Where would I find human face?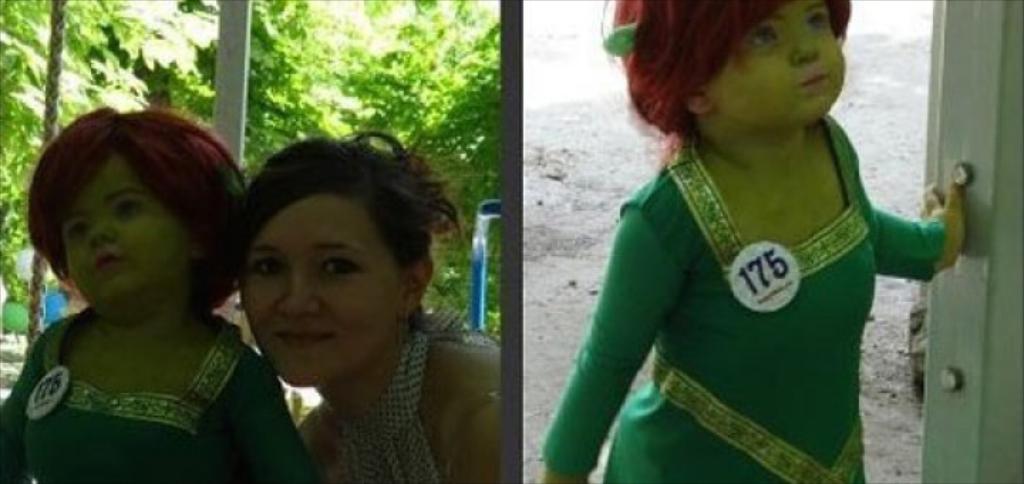
At bbox(57, 151, 198, 315).
